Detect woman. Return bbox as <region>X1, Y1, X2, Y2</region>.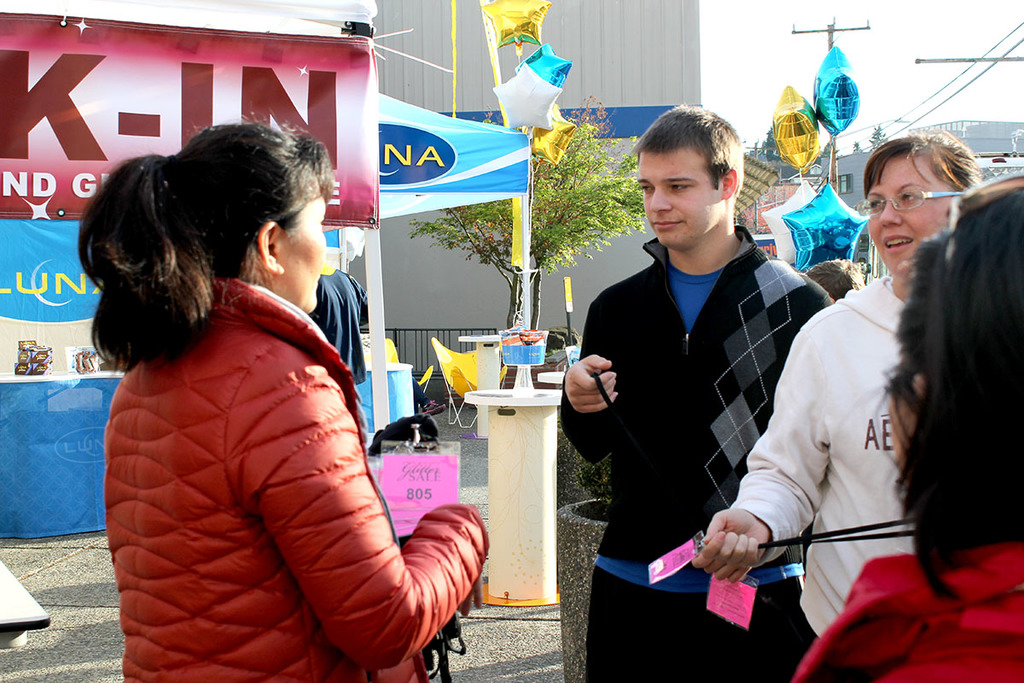
<region>91, 92, 482, 682</region>.
